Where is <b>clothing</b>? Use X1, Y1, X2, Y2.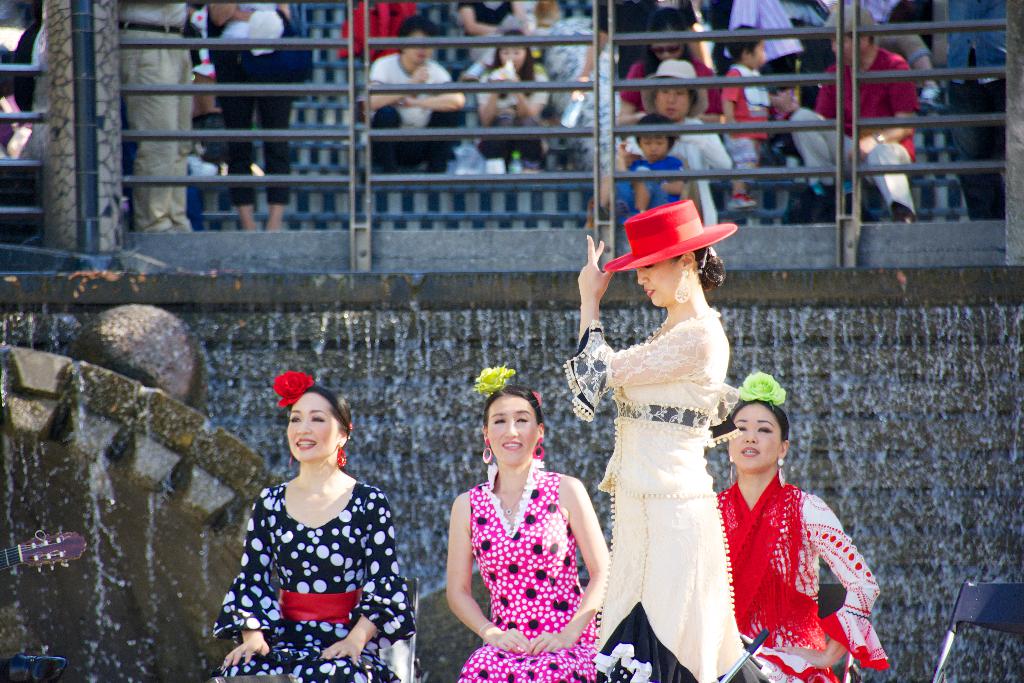
623, 105, 725, 214.
